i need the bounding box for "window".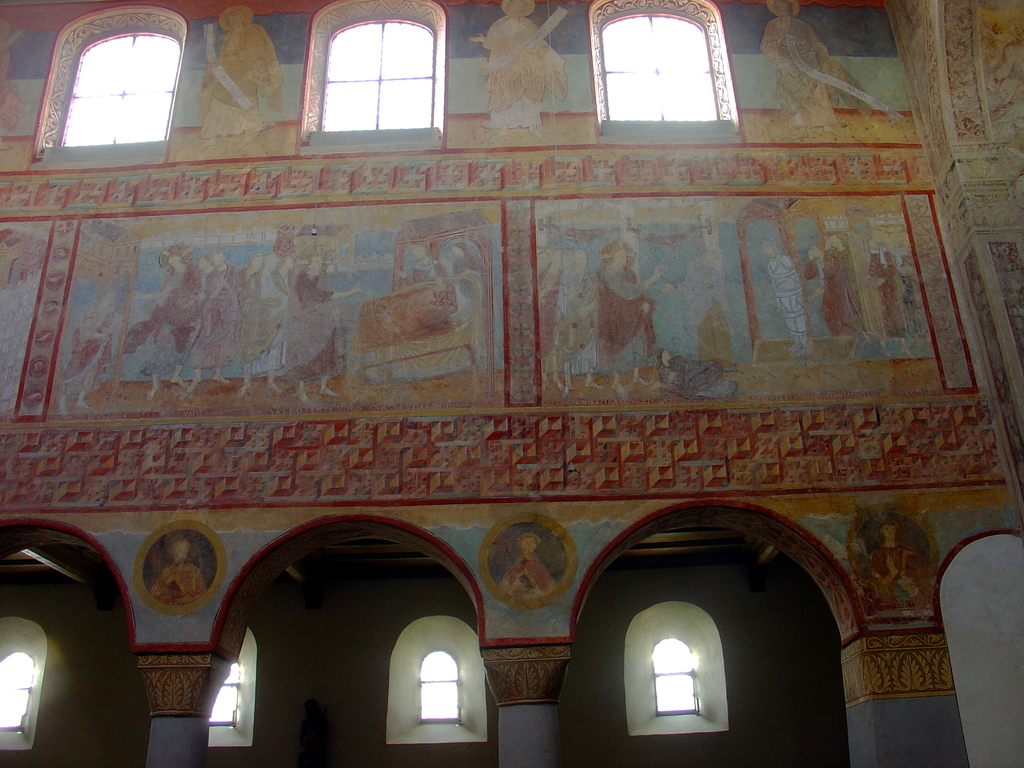
Here it is: <box>605,14,717,125</box>.
